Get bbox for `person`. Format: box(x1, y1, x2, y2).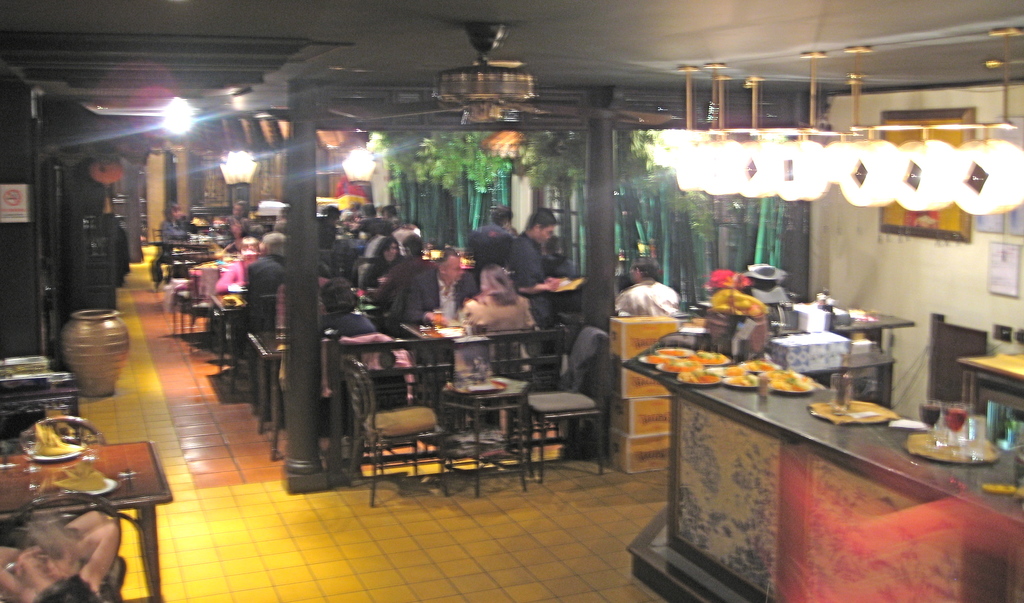
box(461, 269, 535, 371).
